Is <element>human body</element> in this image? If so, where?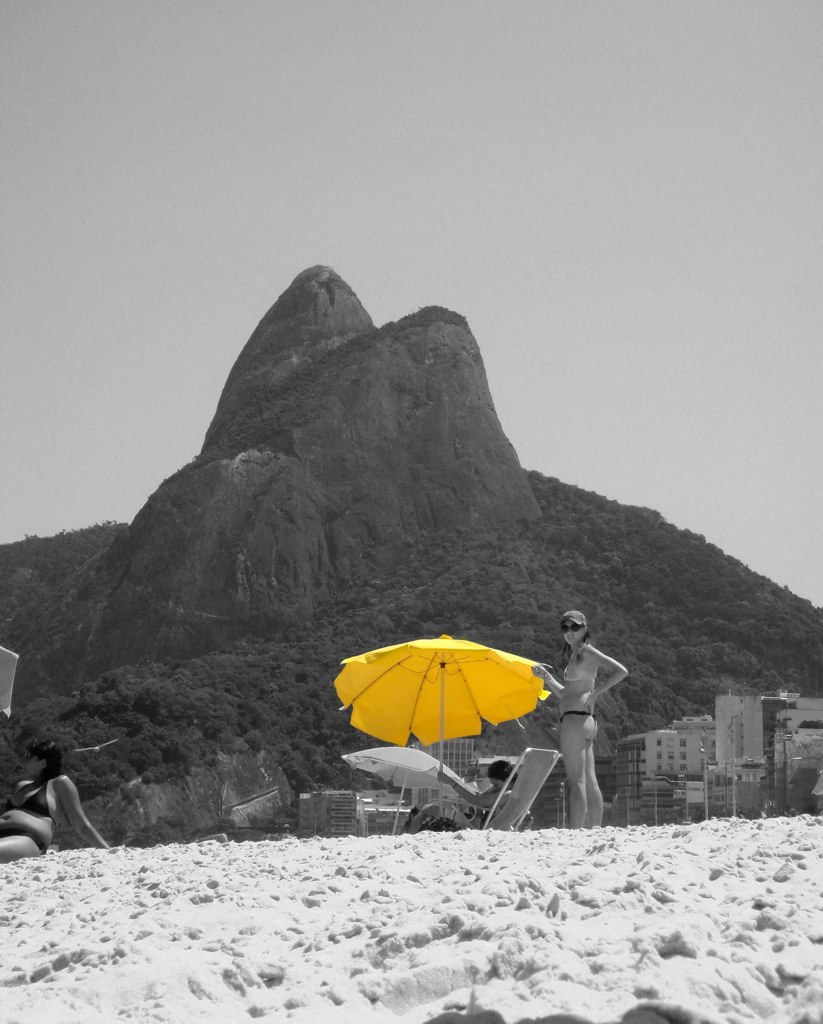
Yes, at (left=0, top=732, right=104, bottom=868).
